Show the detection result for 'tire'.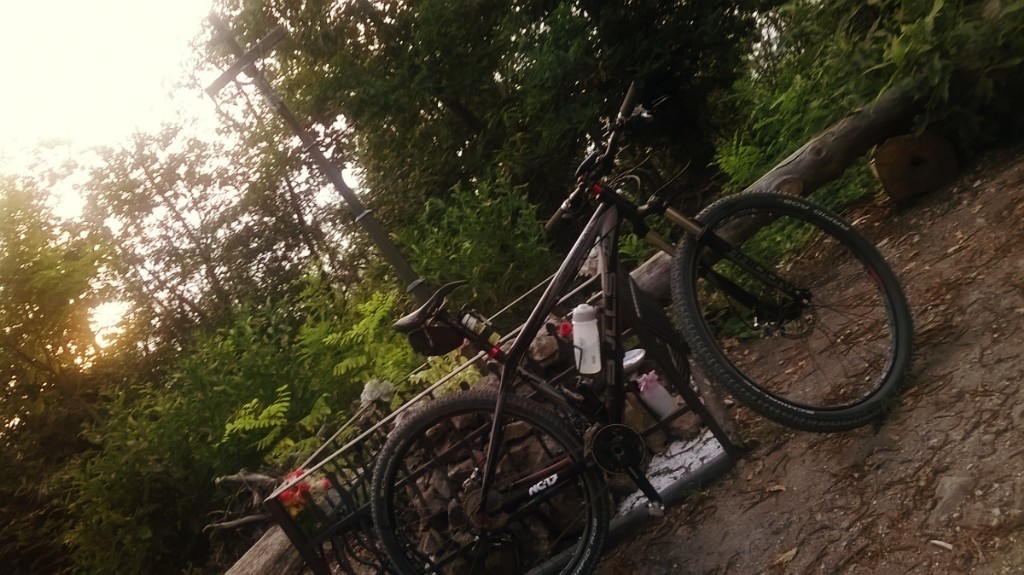
(left=678, top=194, right=909, bottom=436).
